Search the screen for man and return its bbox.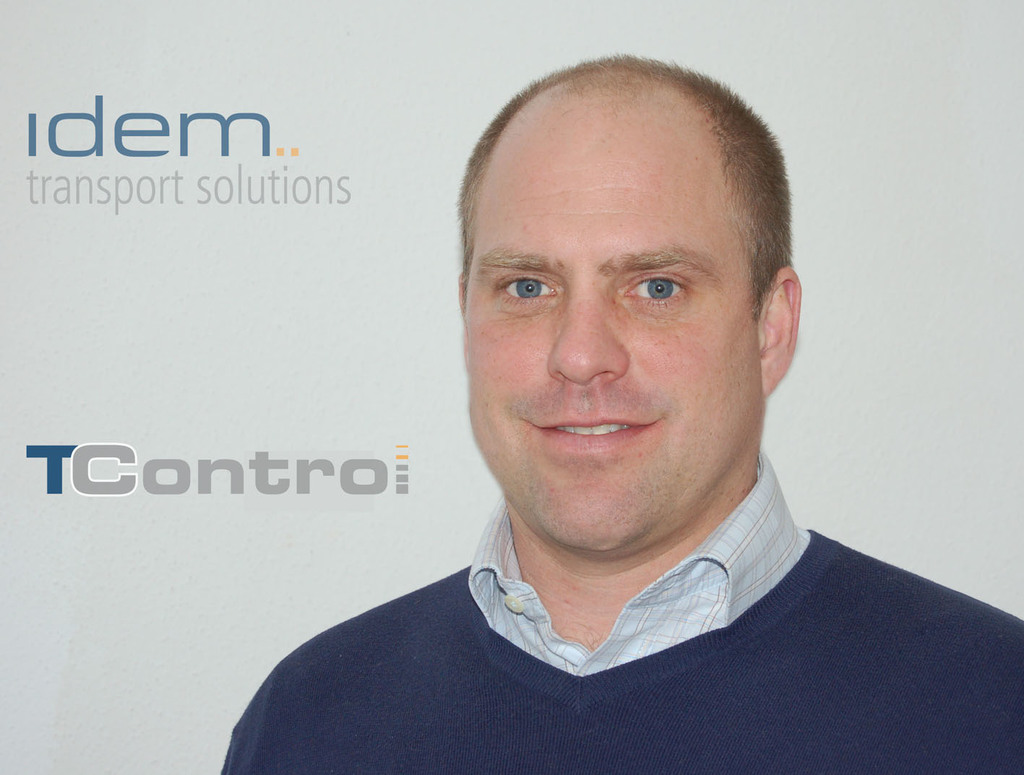
Found: rect(219, 61, 999, 755).
